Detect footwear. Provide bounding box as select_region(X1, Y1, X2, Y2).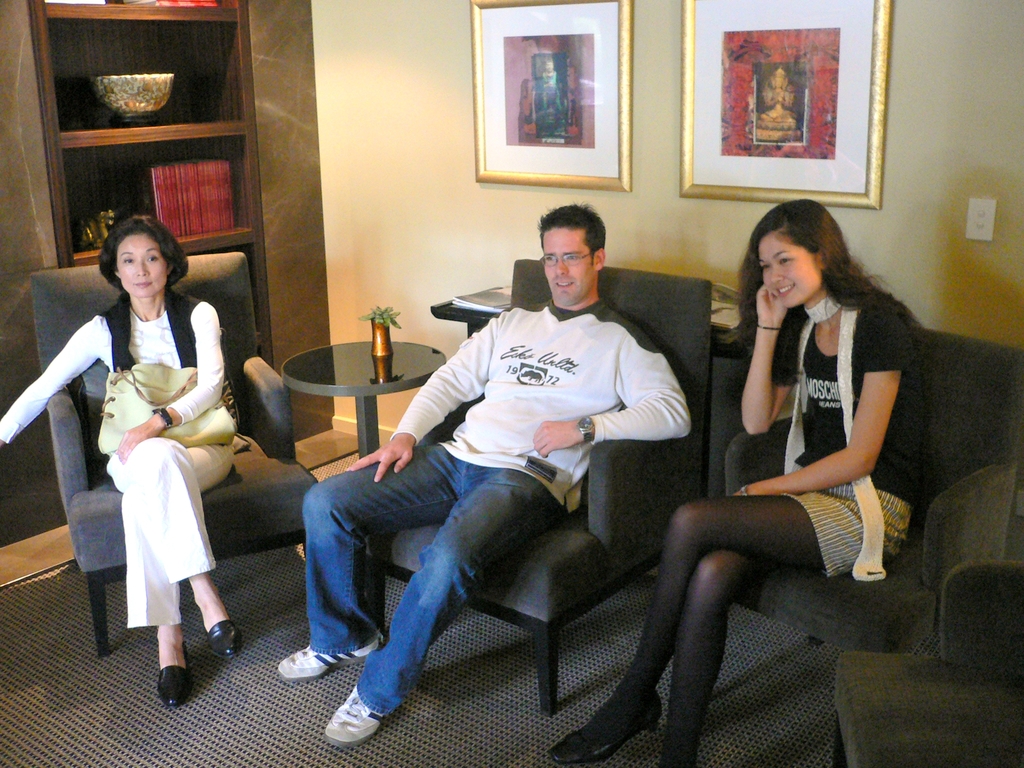
select_region(156, 643, 196, 705).
